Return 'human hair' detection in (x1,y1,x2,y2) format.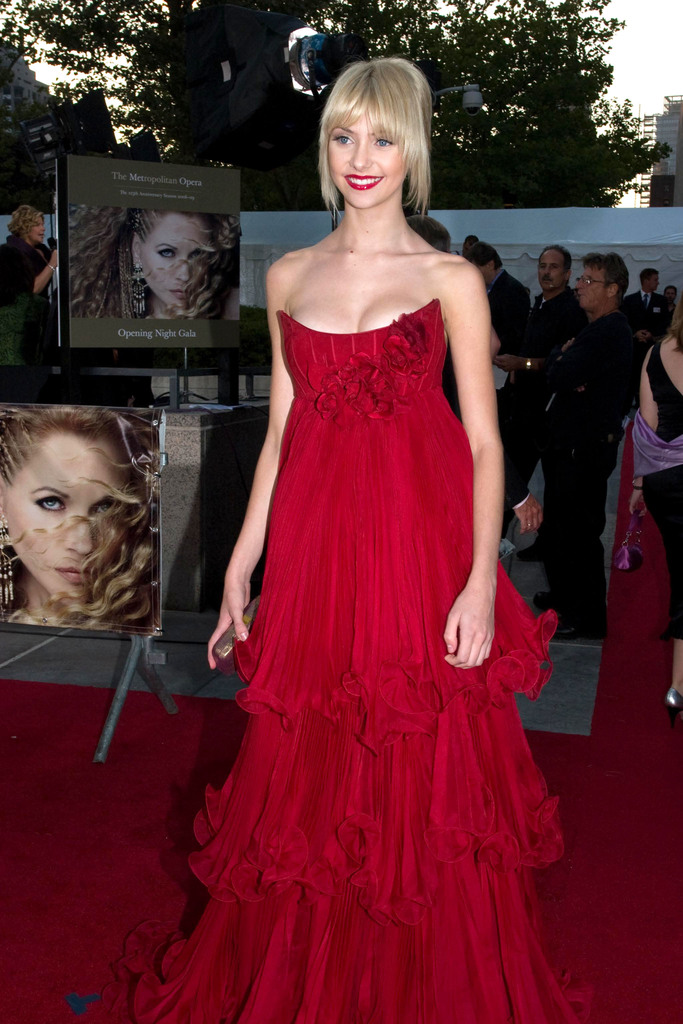
(0,404,160,633).
